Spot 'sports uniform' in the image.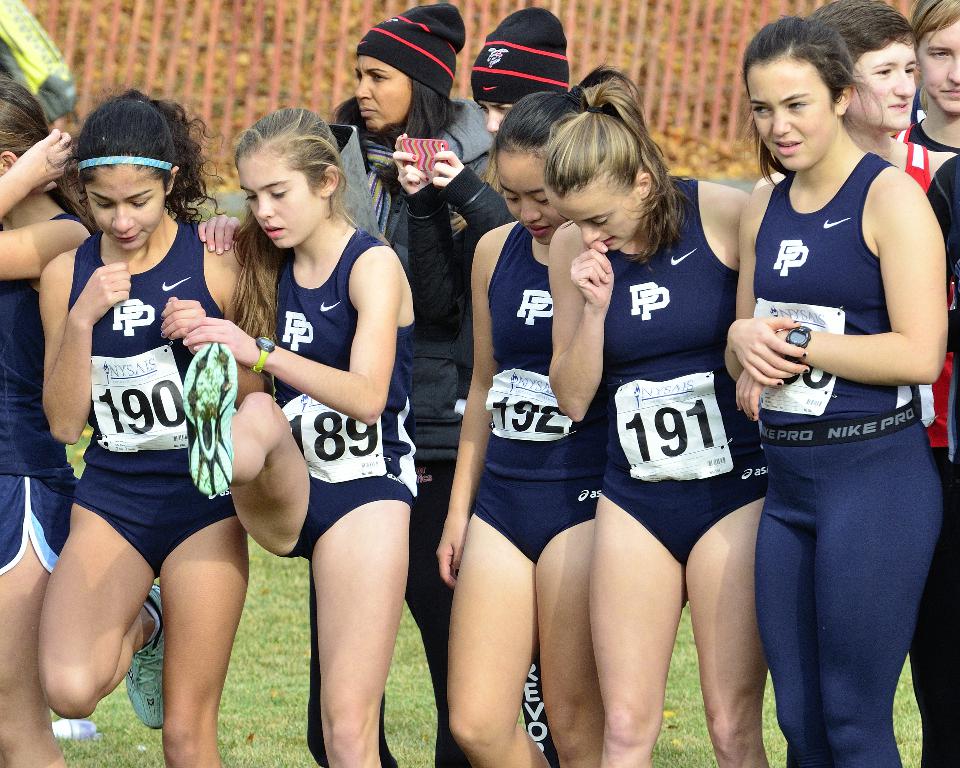
'sports uniform' found at {"left": 473, "top": 210, "right": 611, "bottom": 563}.
